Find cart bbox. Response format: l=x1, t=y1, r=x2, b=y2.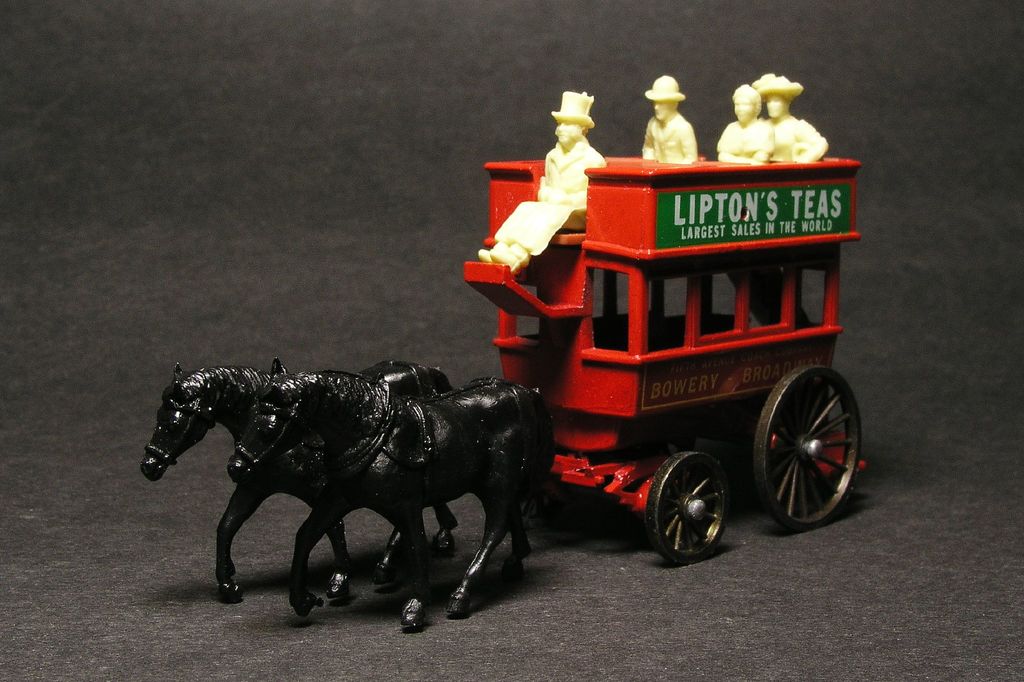
l=271, t=155, r=863, b=561.
